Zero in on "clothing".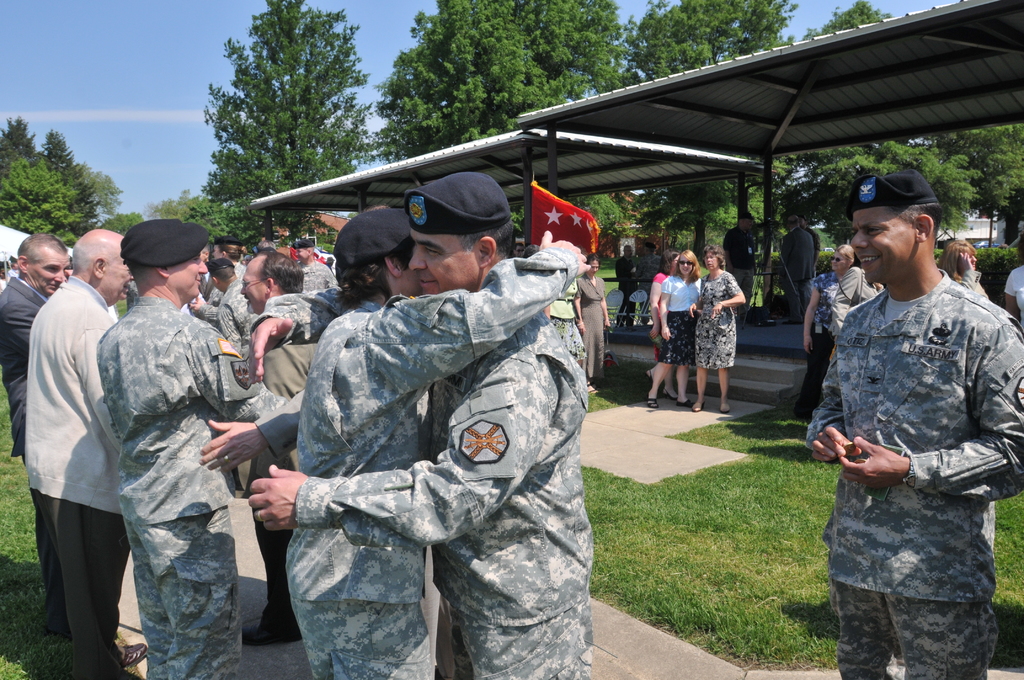
Zeroed in: {"x1": 803, "y1": 226, "x2": 819, "y2": 306}.
